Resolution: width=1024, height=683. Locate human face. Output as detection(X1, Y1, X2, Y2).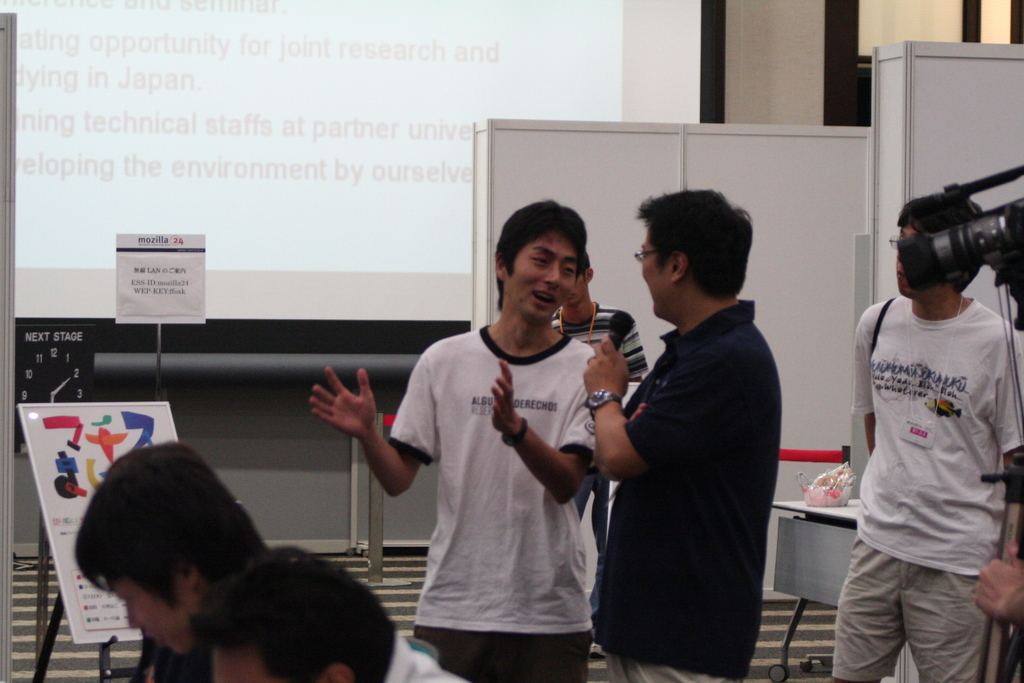
detection(566, 277, 586, 306).
